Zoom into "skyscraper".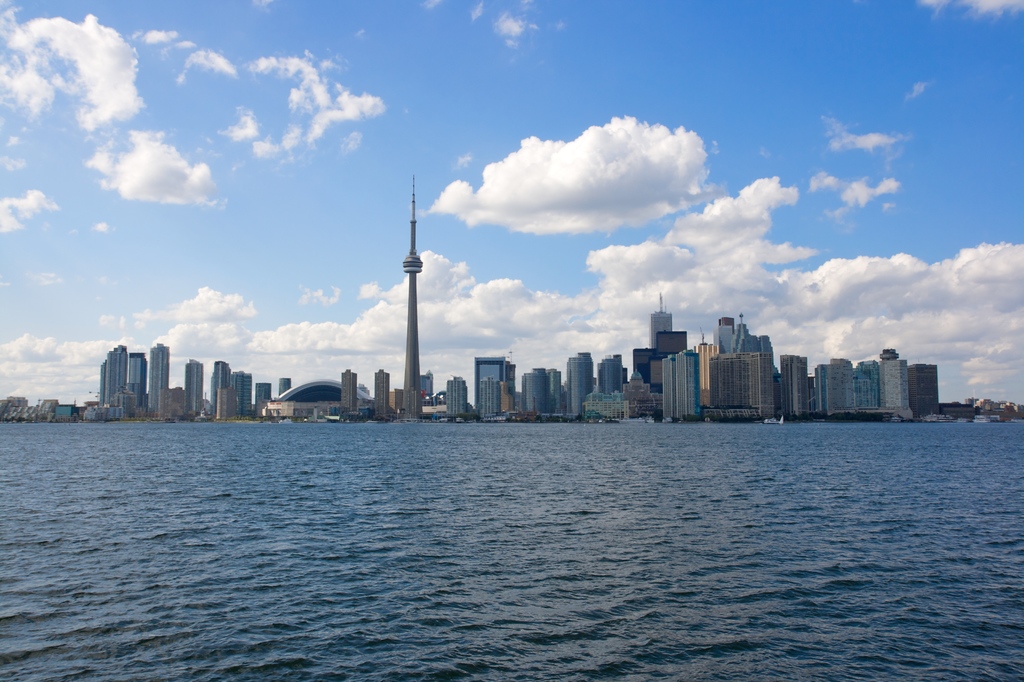
Zoom target: locate(207, 359, 229, 418).
